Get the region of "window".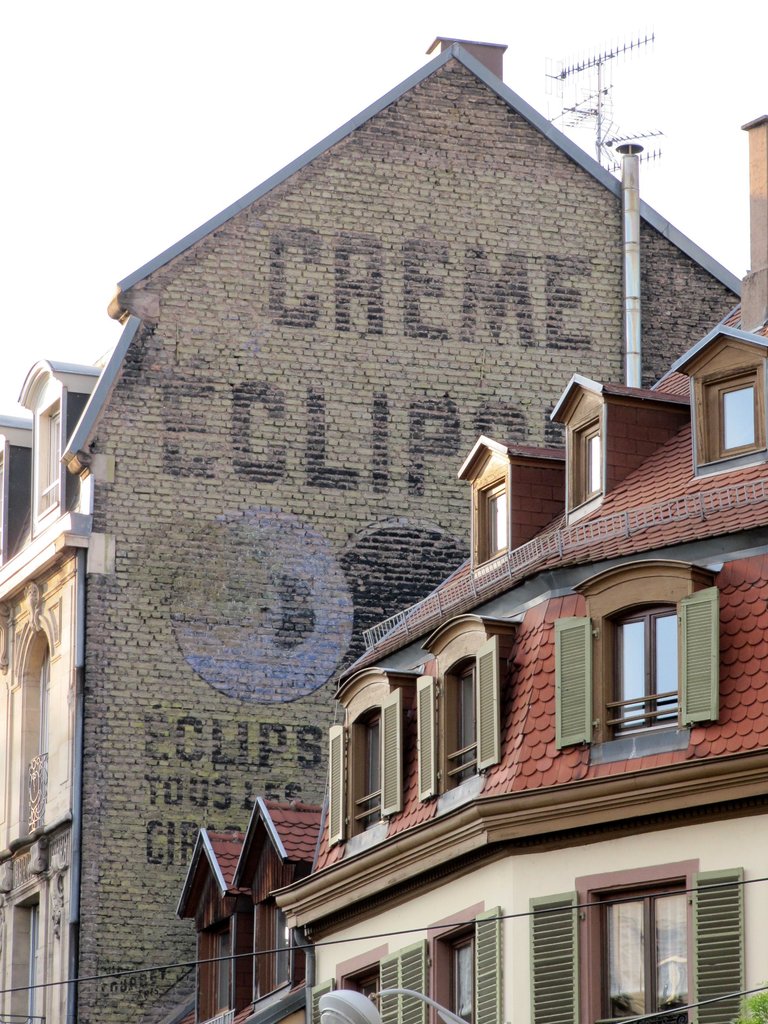
607 607 681 742.
